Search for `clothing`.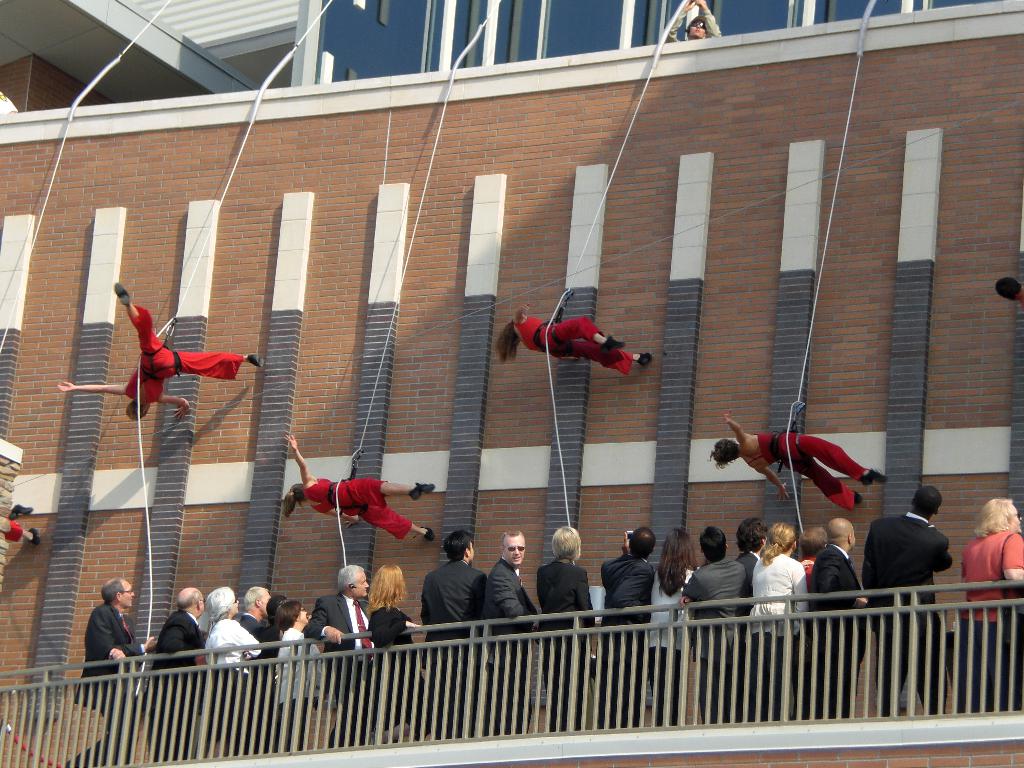
Found at (left=232, top=606, right=279, bottom=662).
